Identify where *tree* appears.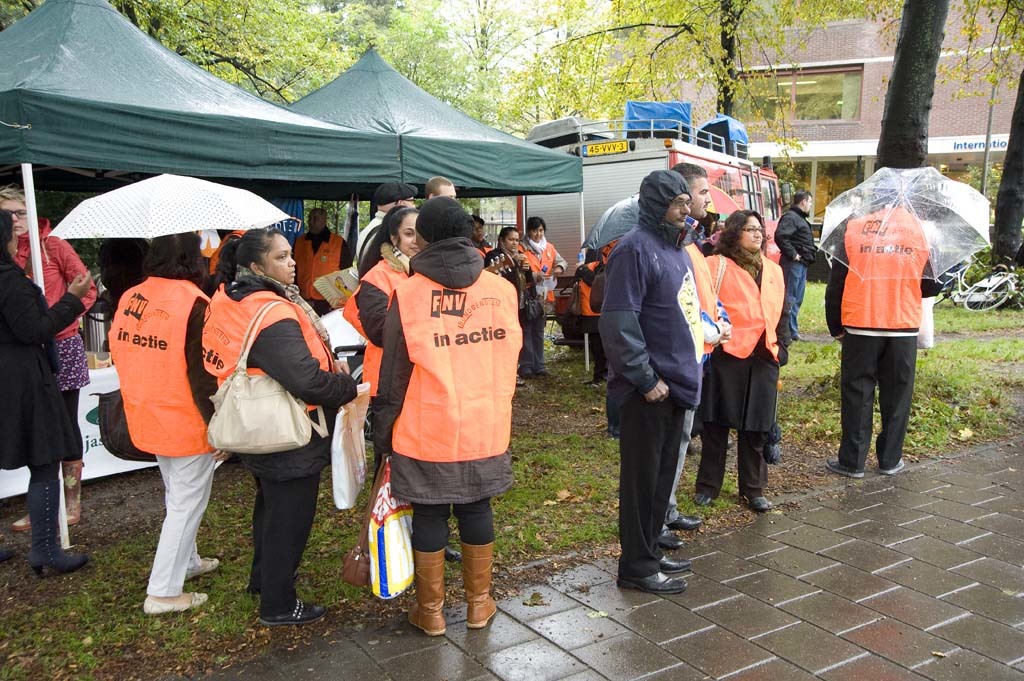
Appears at [x1=601, y1=0, x2=894, y2=114].
